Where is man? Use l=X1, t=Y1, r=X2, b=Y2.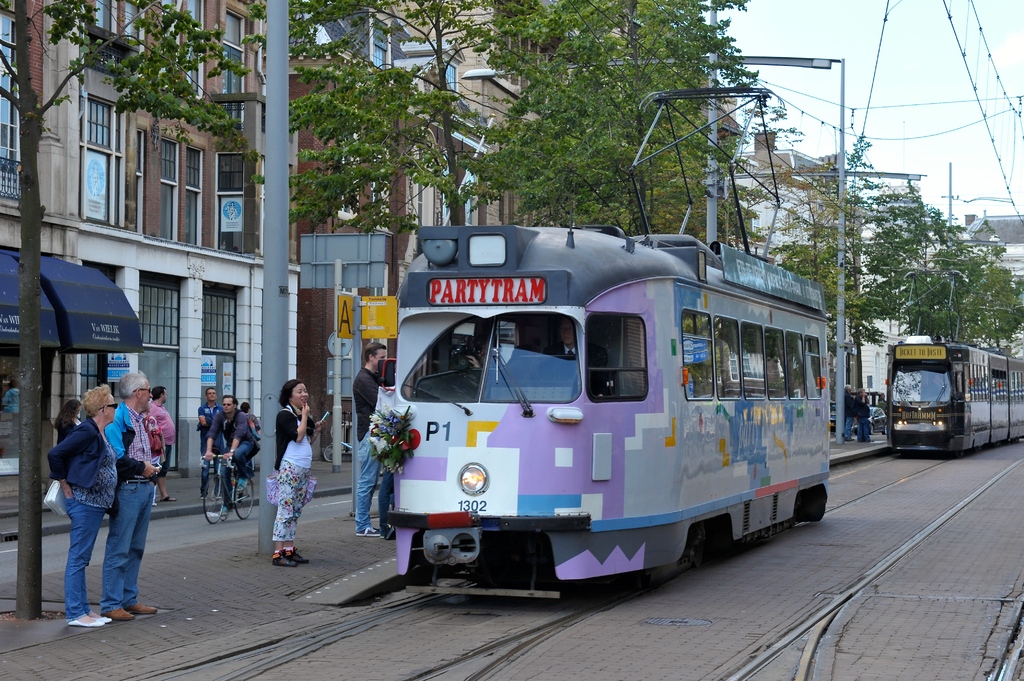
l=852, t=389, r=872, b=449.
